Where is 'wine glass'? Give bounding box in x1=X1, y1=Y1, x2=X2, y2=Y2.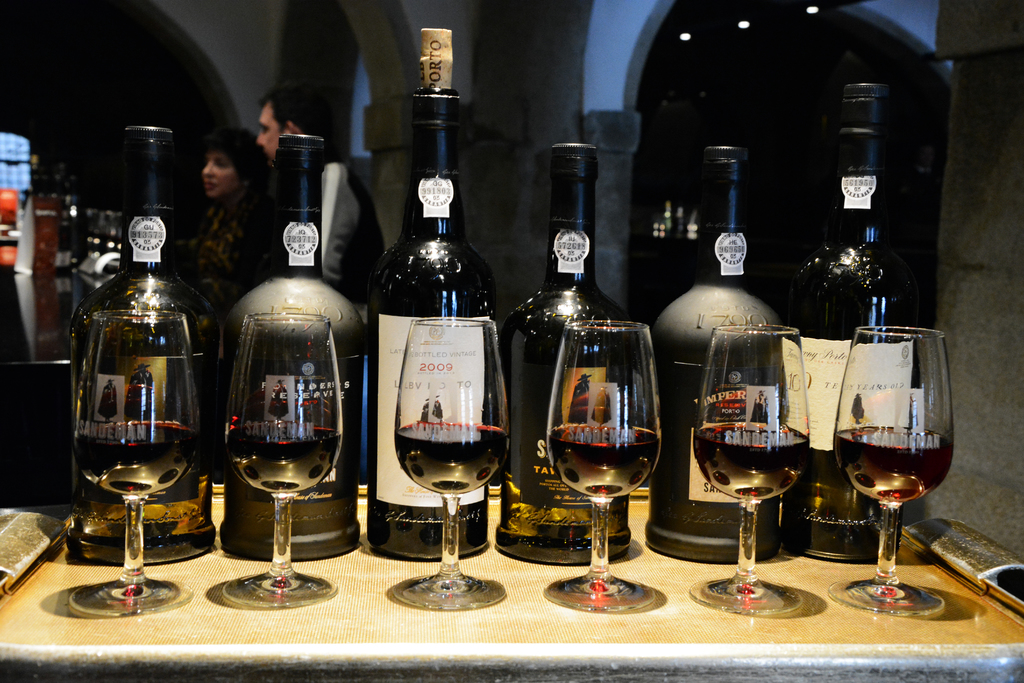
x1=72, y1=309, x2=205, y2=609.
